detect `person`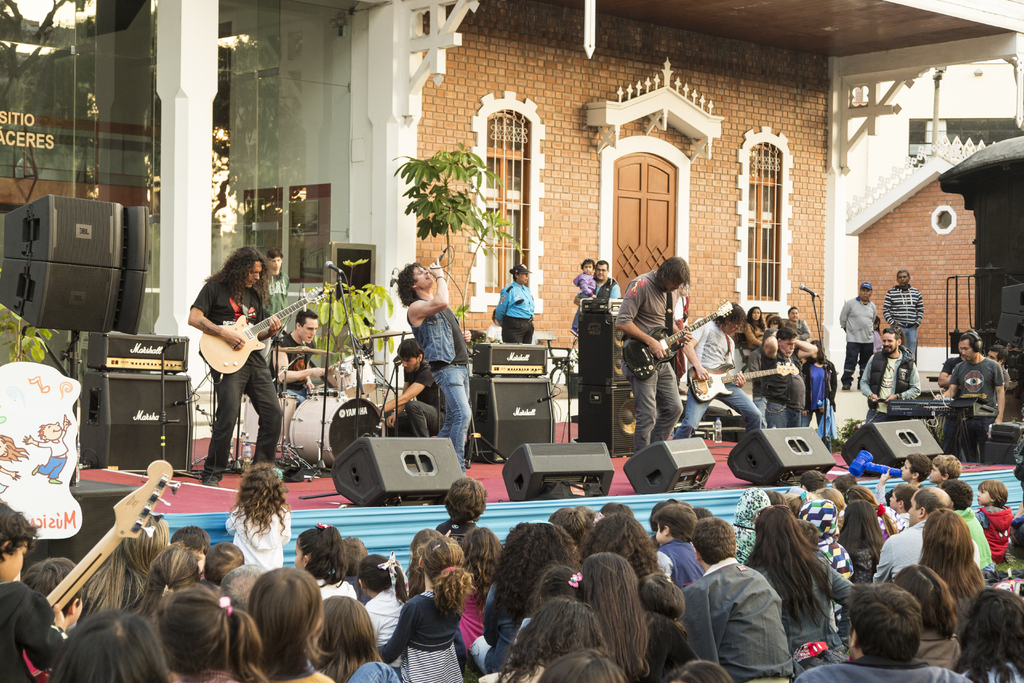
(left=572, top=261, right=627, bottom=309)
